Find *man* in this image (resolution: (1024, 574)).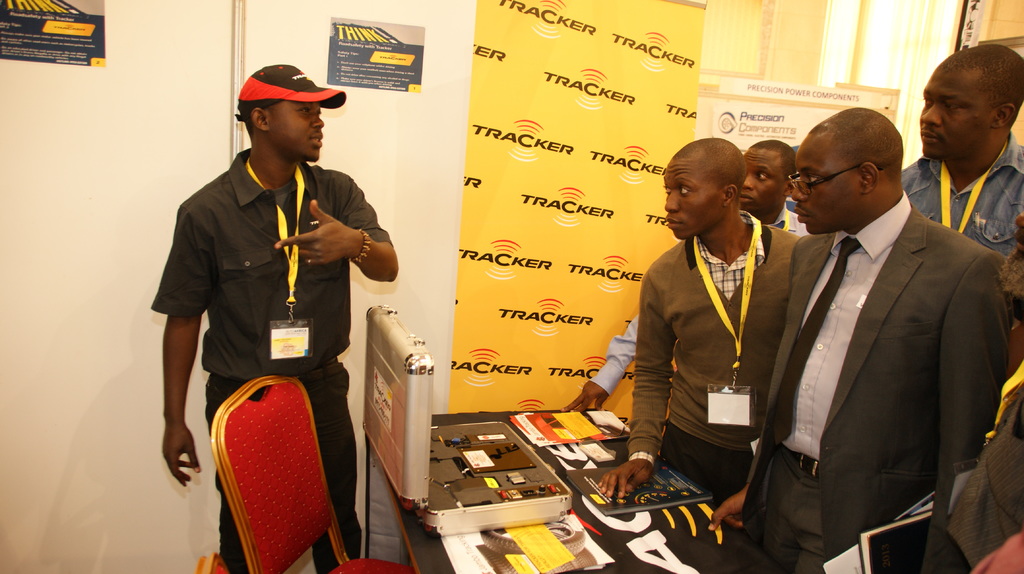
141:60:403:573.
